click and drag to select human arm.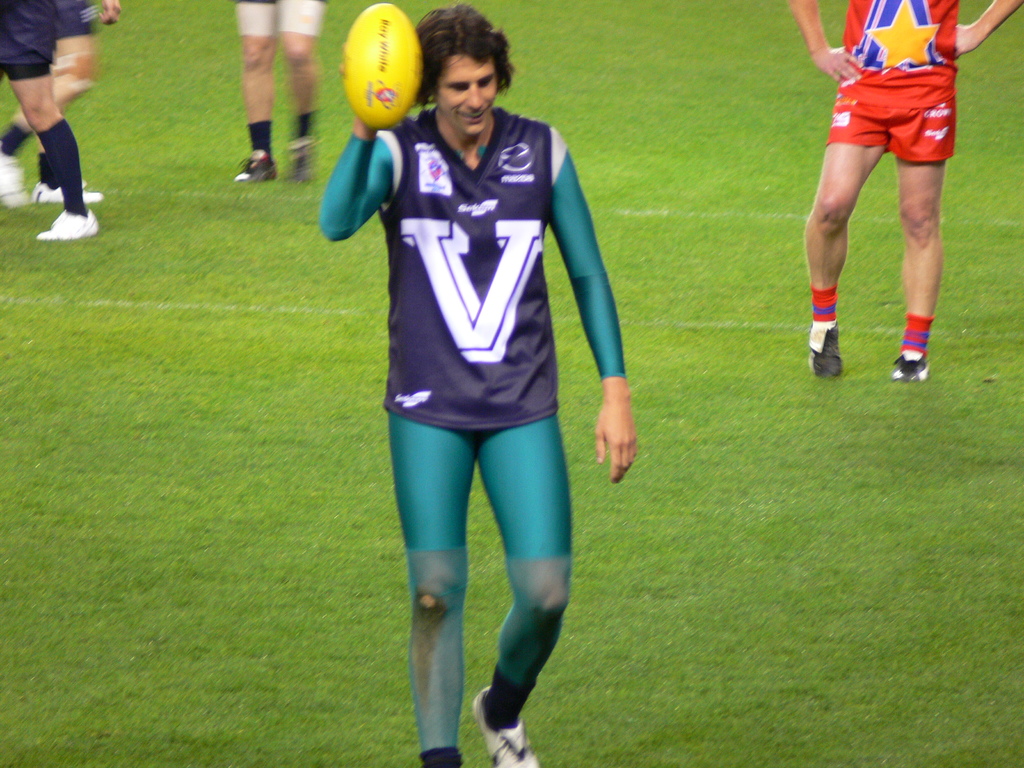
Selection: 954, 0, 1023, 53.
